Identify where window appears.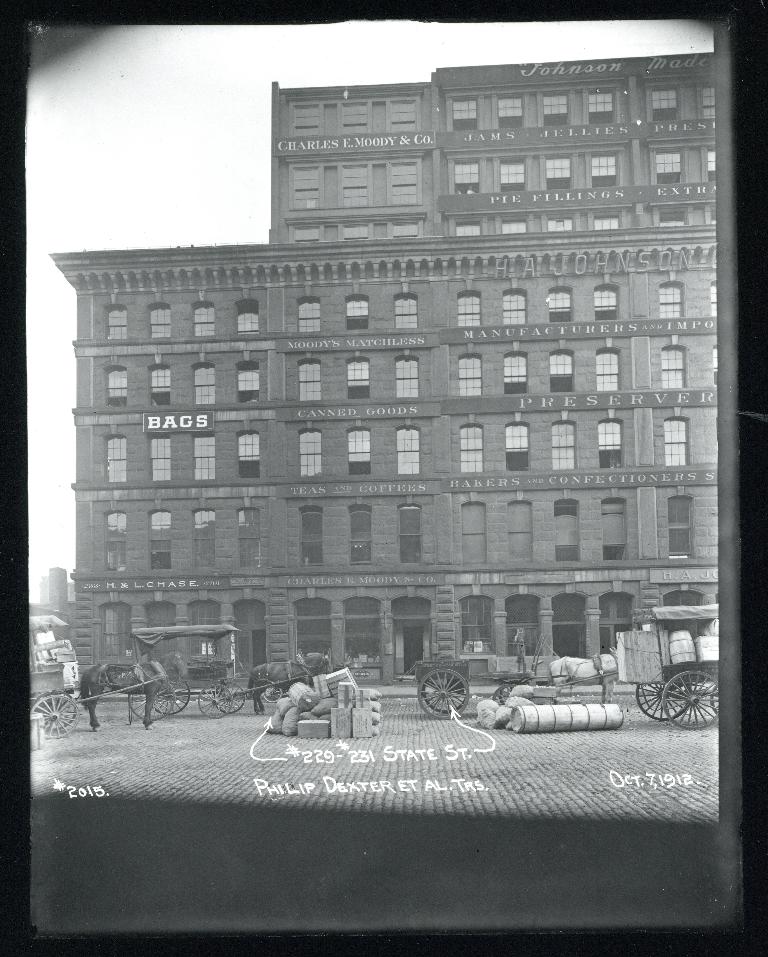
Appears at detection(235, 356, 260, 408).
